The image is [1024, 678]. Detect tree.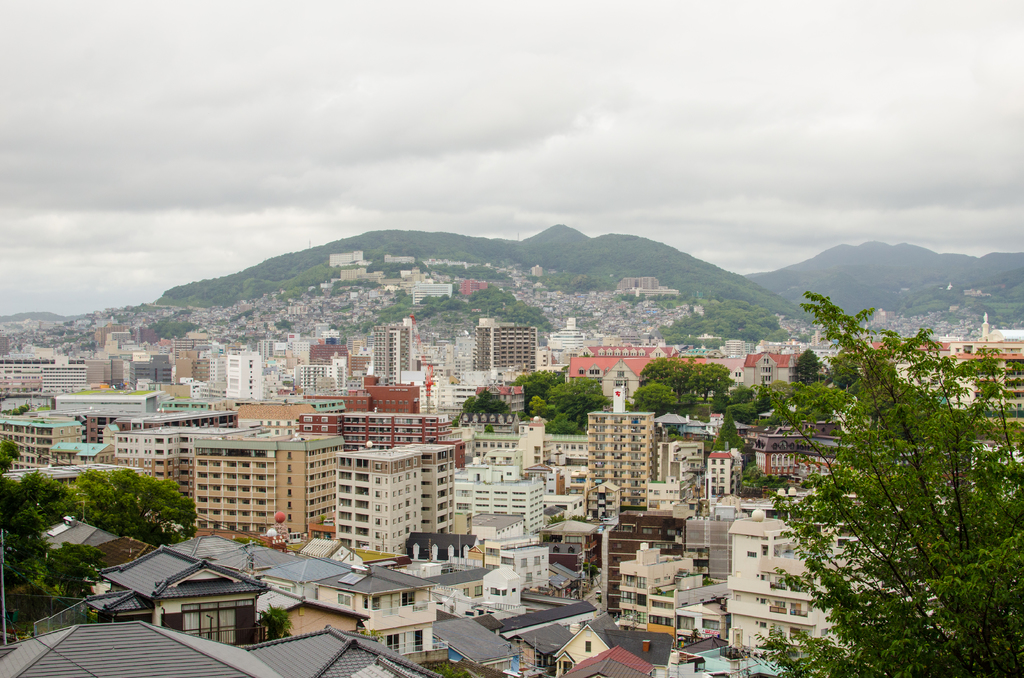
Detection: bbox(509, 359, 569, 417).
